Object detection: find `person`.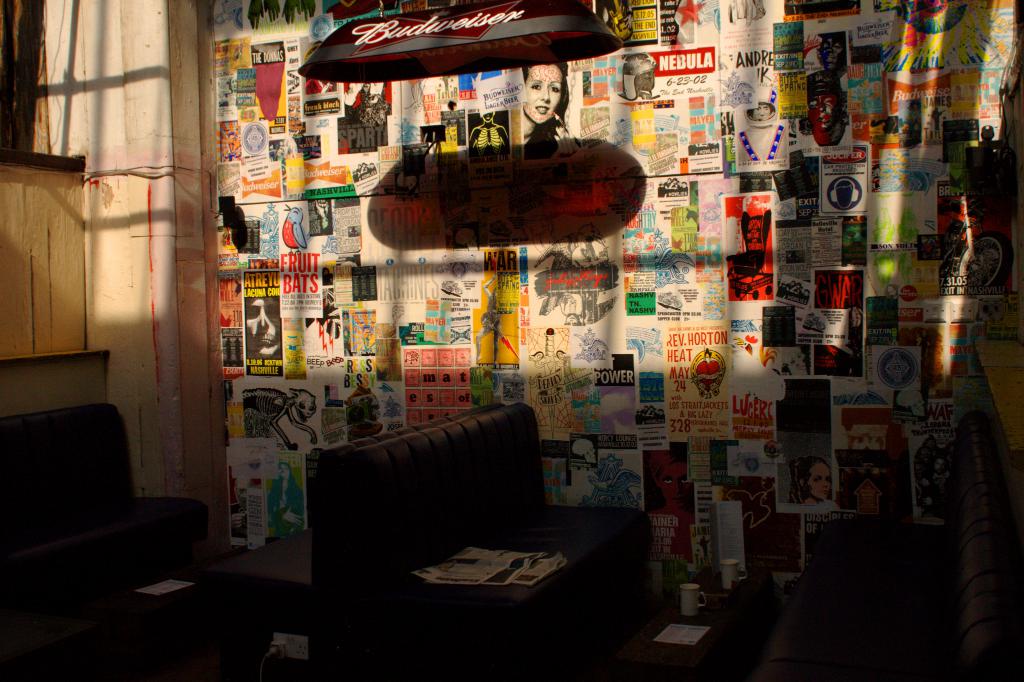
478:278:520:362.
